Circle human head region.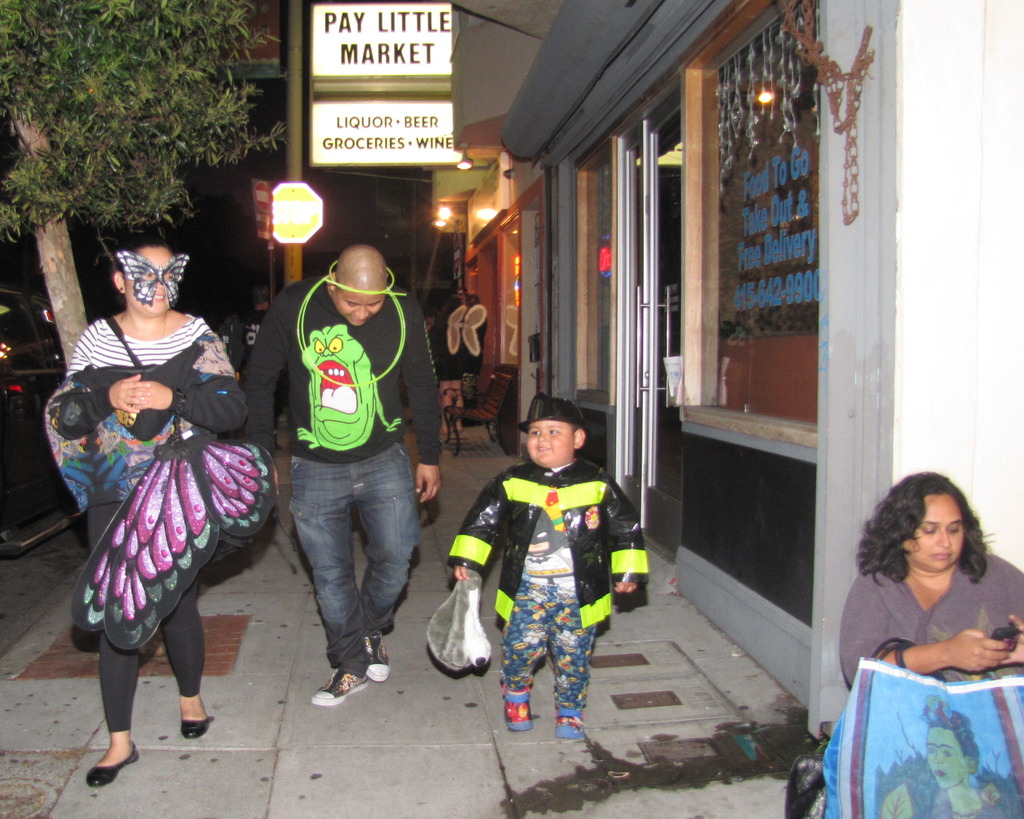
Region: left=109, top=234, right=181, bottom=314.
